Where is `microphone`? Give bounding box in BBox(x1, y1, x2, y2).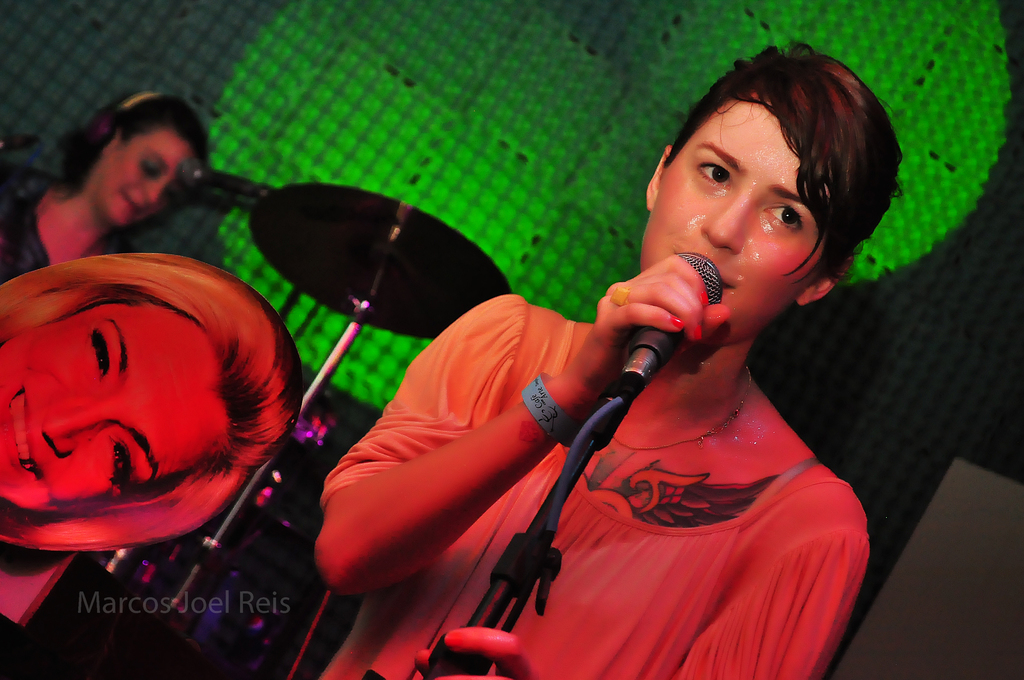
BBox(172, 156, 279, 203).
